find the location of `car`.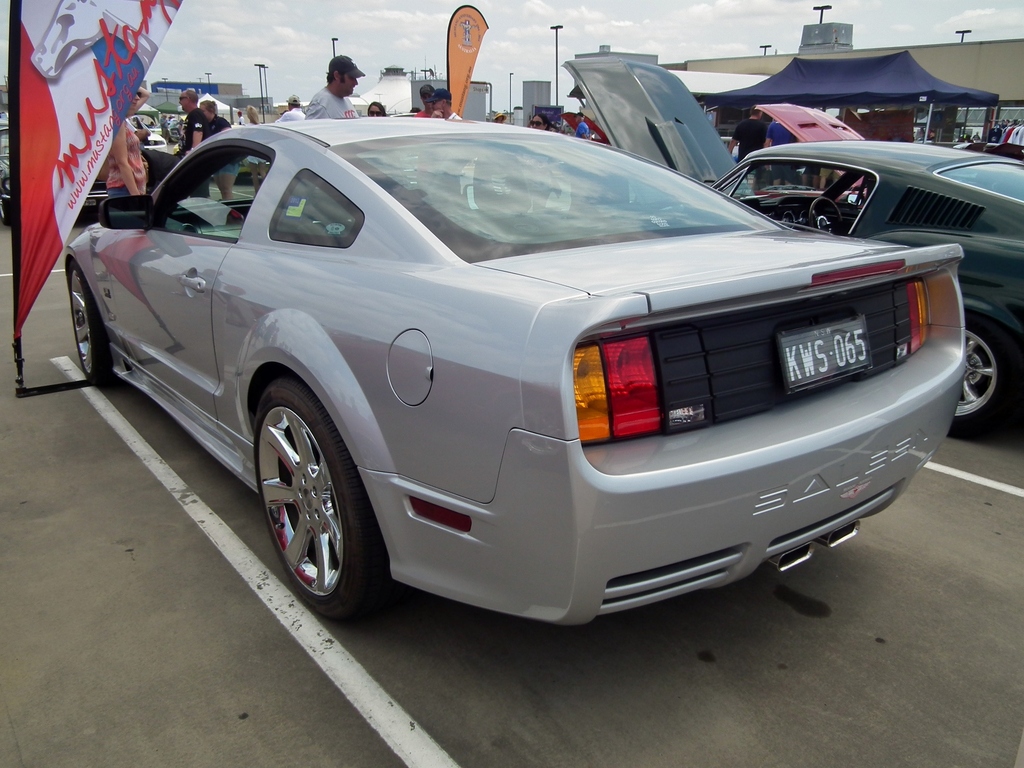
Location: l=561, t=52, r=1023, b=442.
